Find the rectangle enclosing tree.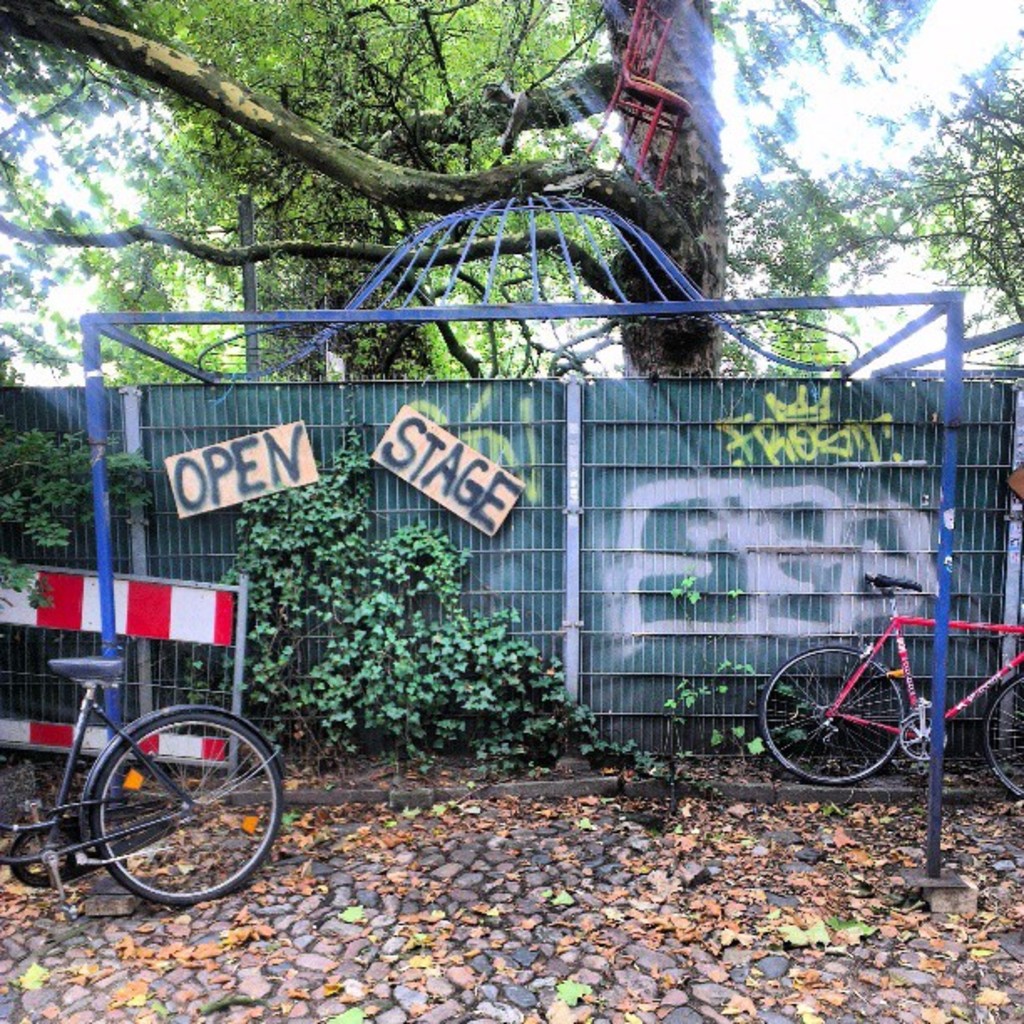
917, 10, 1022, 341.
